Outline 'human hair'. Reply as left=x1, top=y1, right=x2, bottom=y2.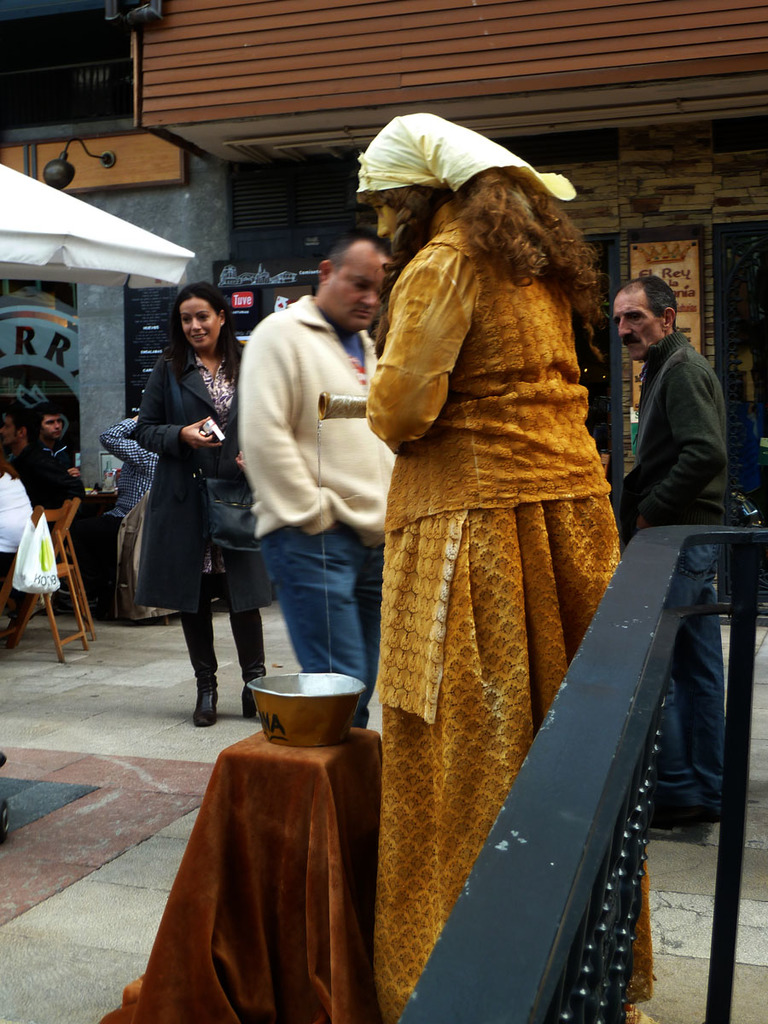
left=32, top=398, right=68, bottom=436.
